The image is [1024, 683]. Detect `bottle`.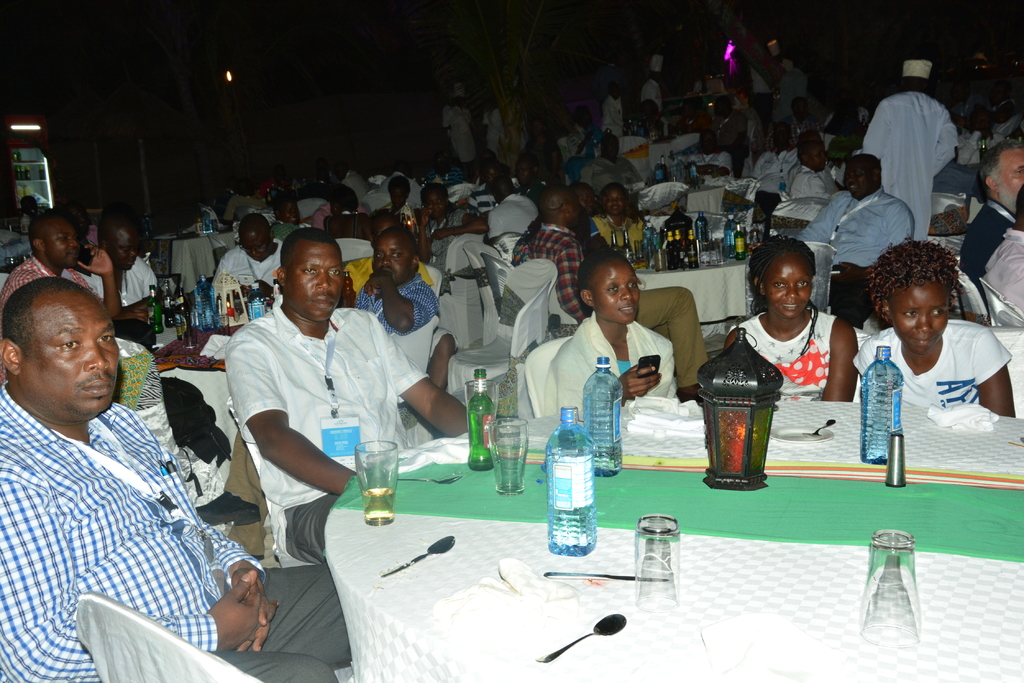
Detection: crop(656, 162, 664, 184).
